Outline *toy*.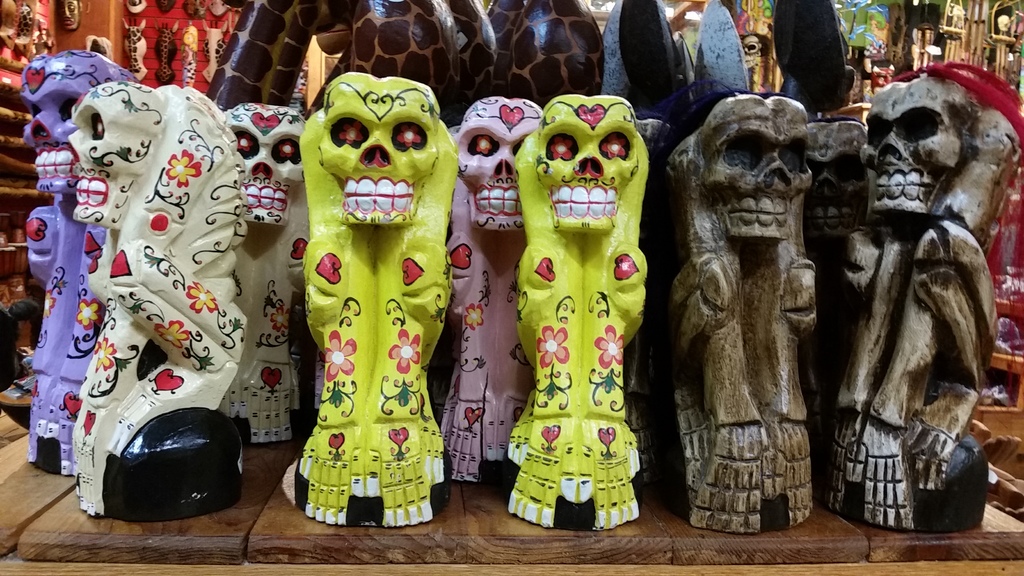
Outline: 827 79 1021 532.
